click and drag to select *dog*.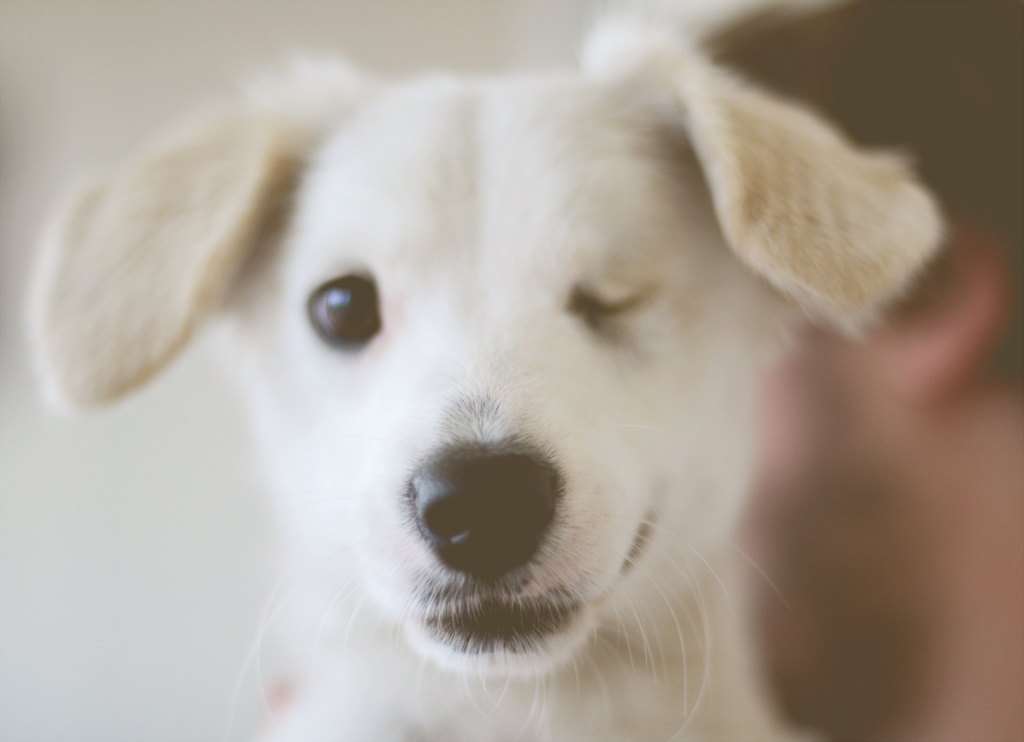
Selection: 20, 14, 951, 741.
